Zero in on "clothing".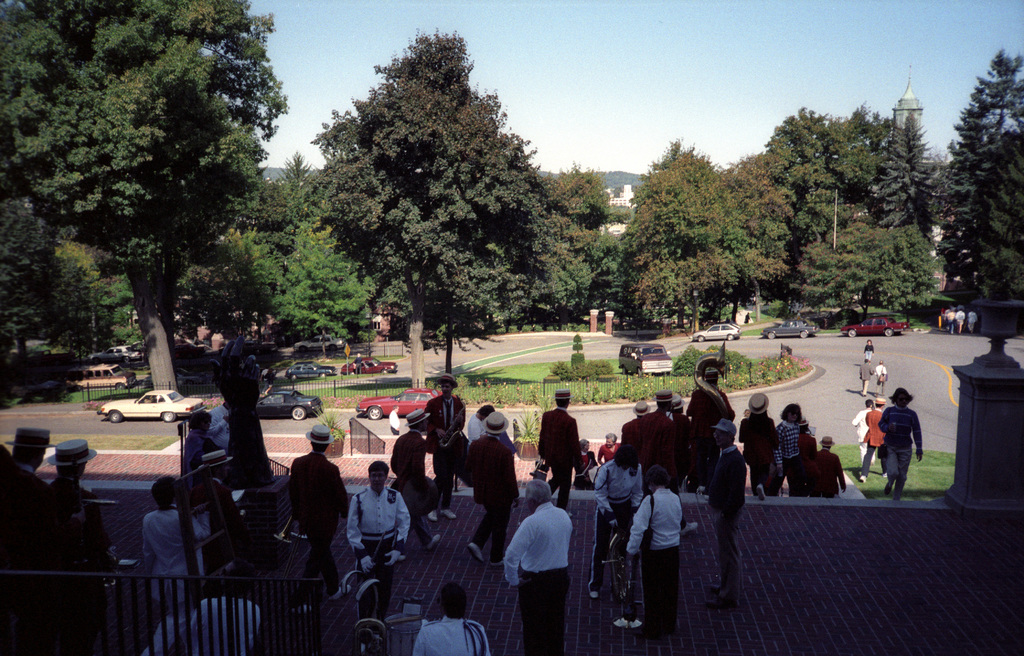
Zeroed in: (left=743, top=415, right=778, bottom=485).
